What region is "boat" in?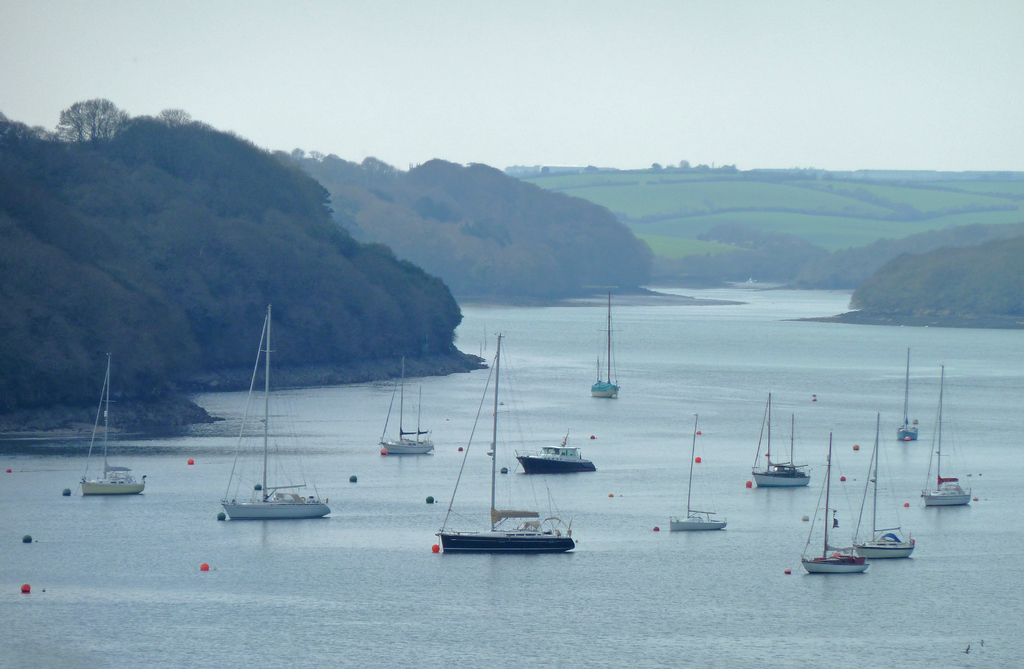
<box>83,348,147,499</box>.
